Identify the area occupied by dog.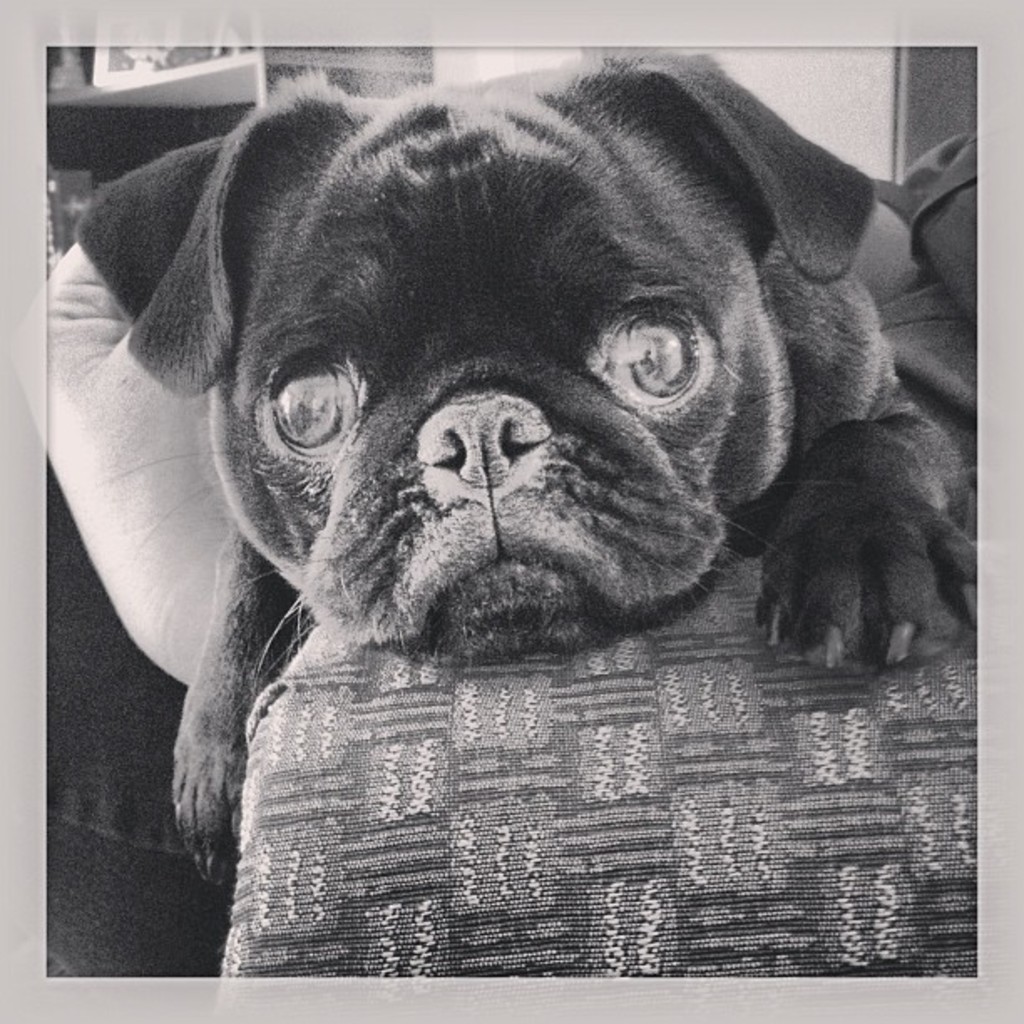
Area: bbox=[70, 49, 979, 888].
